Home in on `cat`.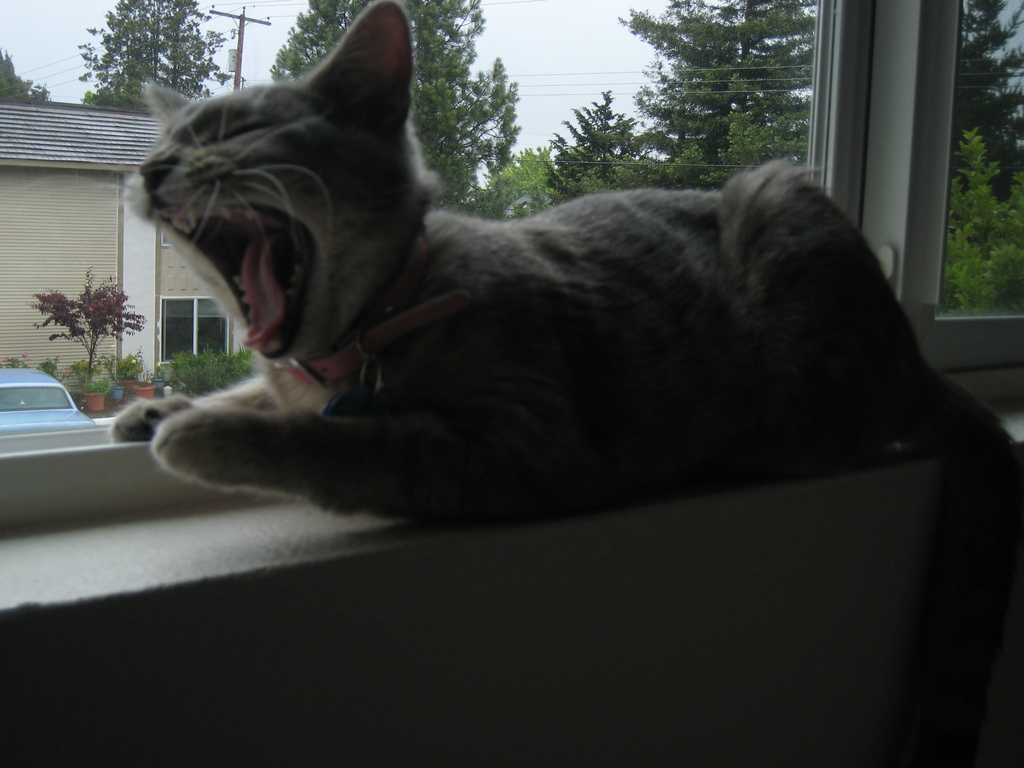
Homed in at rect(107, 0, 1000, 529).
